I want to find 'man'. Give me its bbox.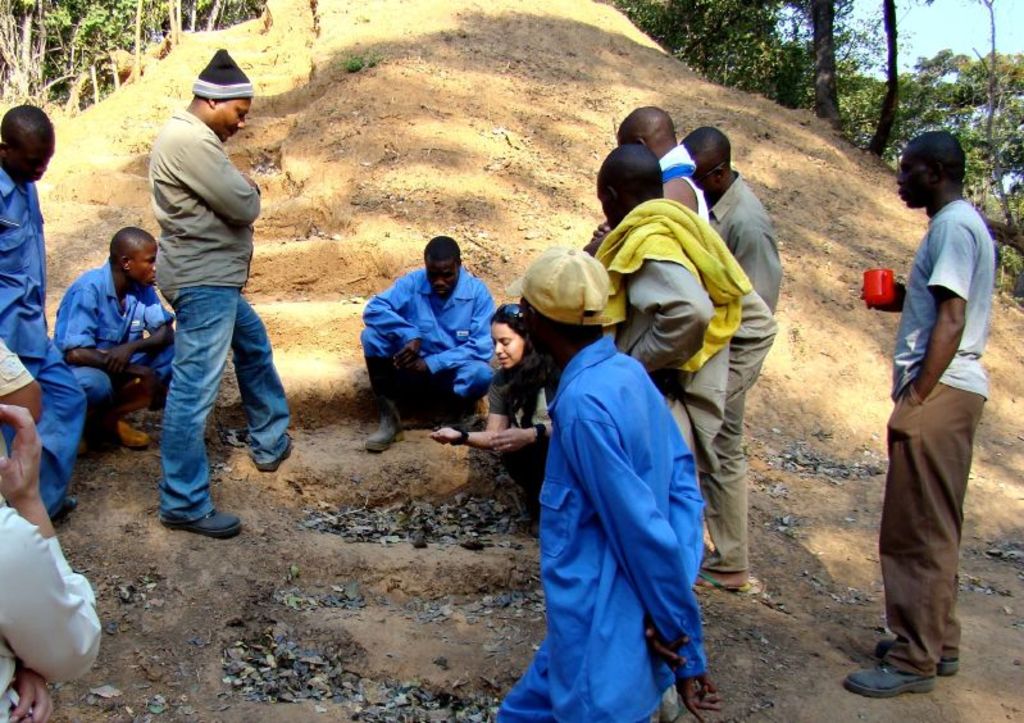
<bbox>0, 101, 88, 519</bbox>.
